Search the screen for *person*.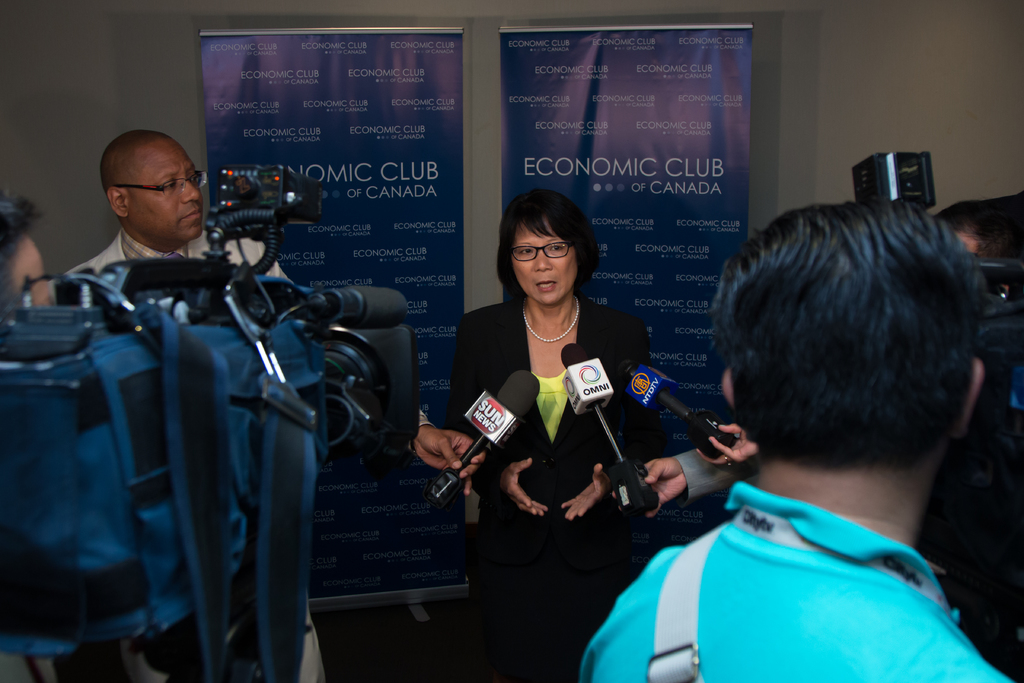
Found at [76, 131, 334, 682].
